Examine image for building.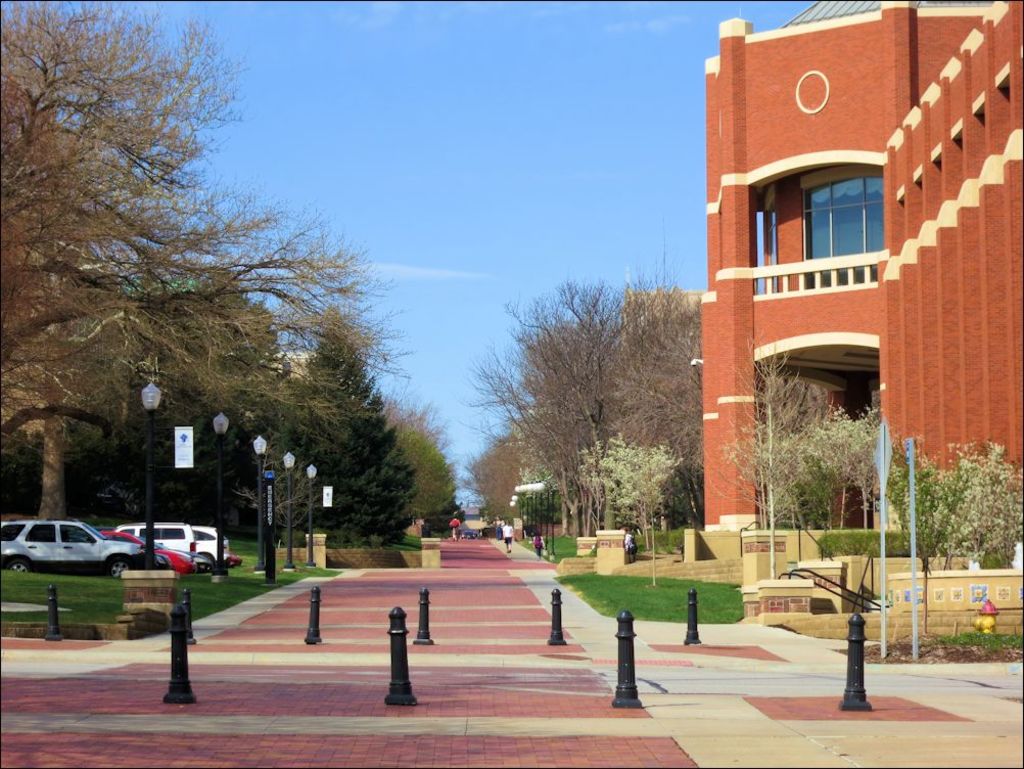
Examination result: (51,254,322,501).
